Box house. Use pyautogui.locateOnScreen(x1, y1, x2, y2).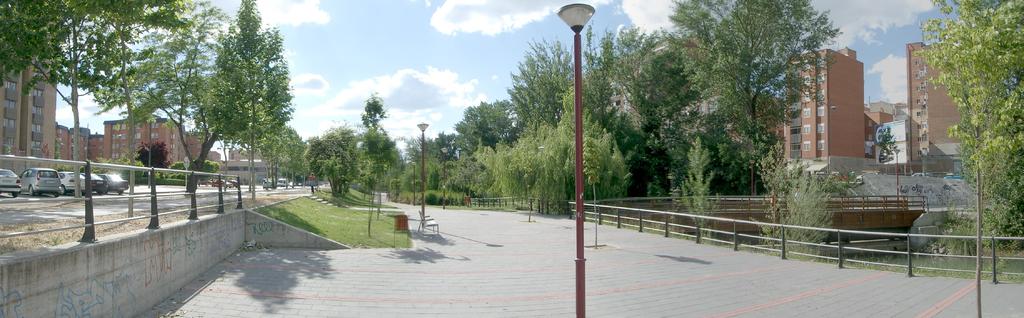
pyautogui.locateOnScreen(758, 90, 781, 134).
